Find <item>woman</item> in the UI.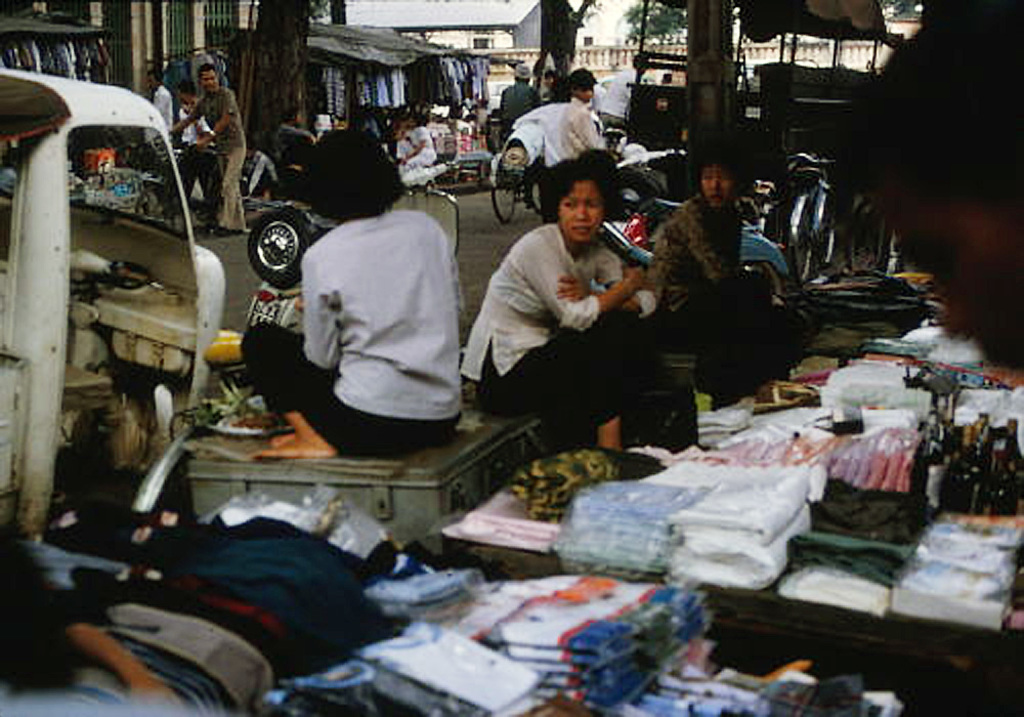
UI element at [468,137,673,471].
